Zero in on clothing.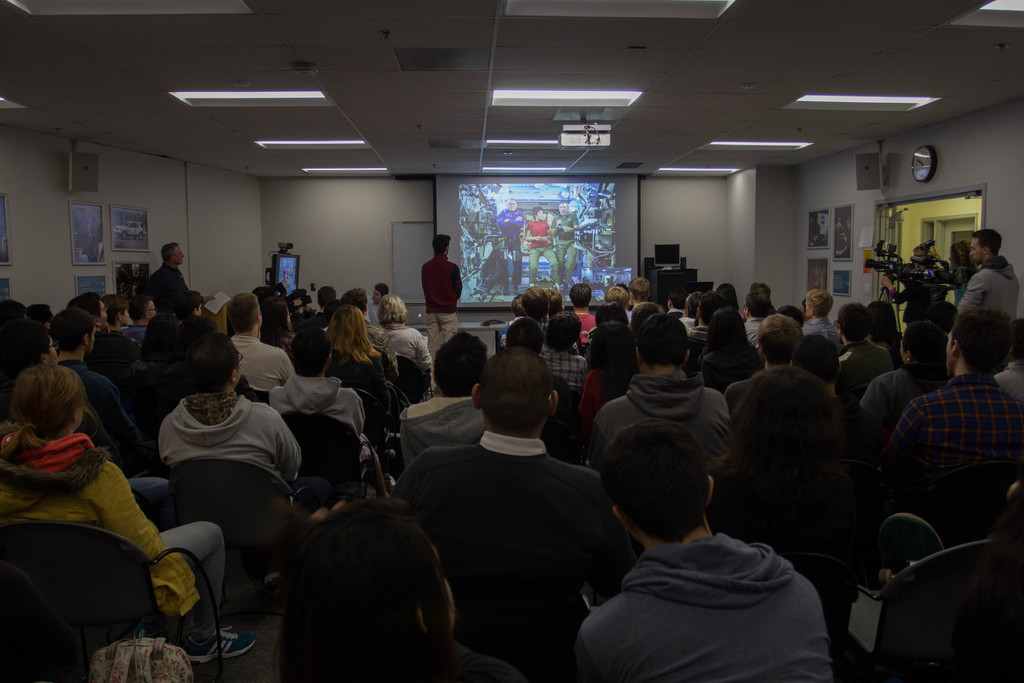
Zeroed in: <region>879, 374, 1023, 507</region>.
